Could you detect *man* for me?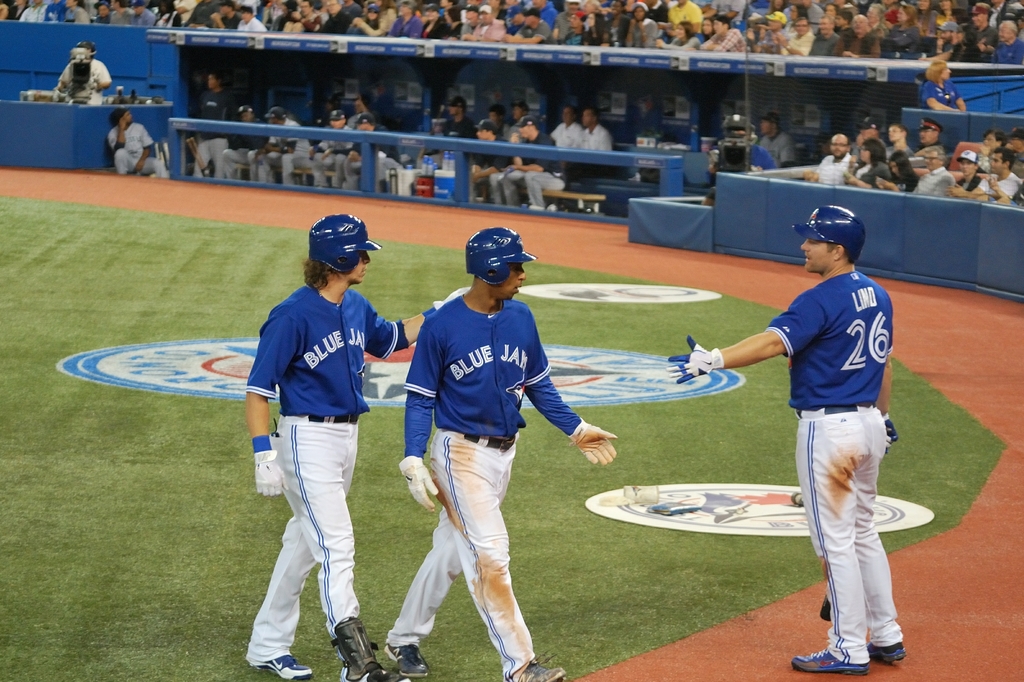
Detection result: bbox(983, 128, 1009, 154).
